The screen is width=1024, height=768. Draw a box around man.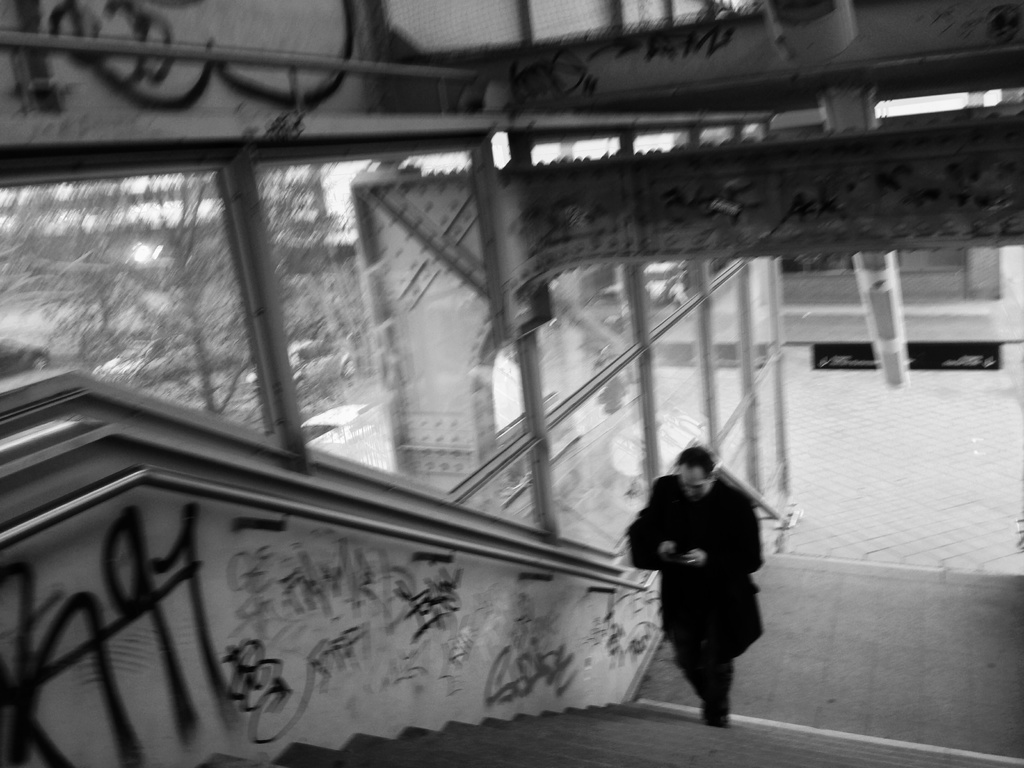
bbox=[624, 446, 768, 726].
